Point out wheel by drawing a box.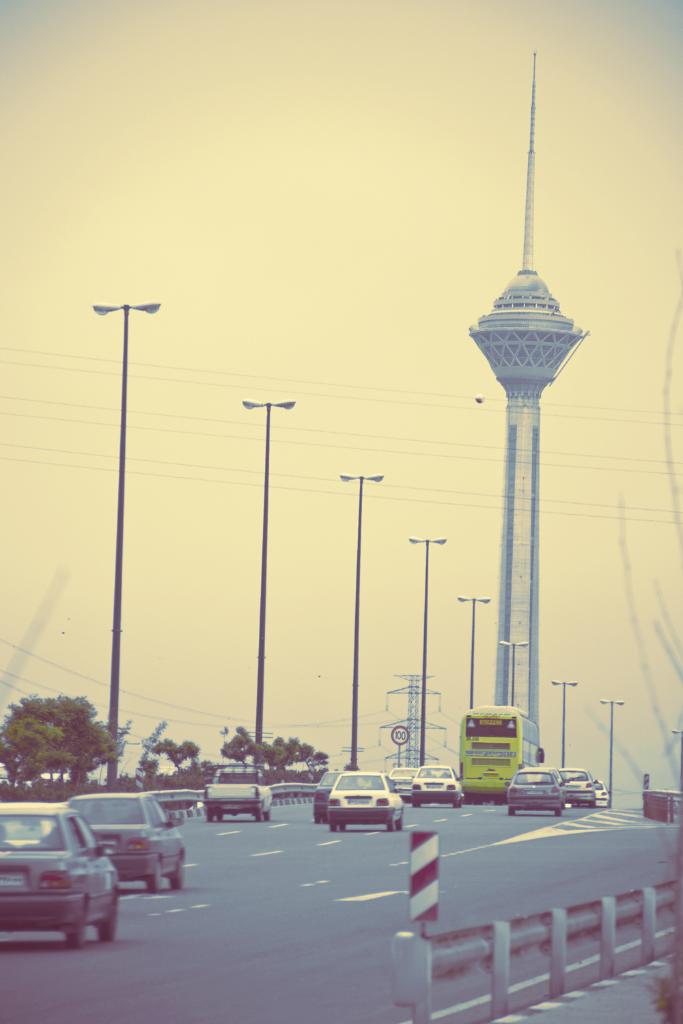
pyautogui.locateOnScreen(329, 821, 335, 834).
